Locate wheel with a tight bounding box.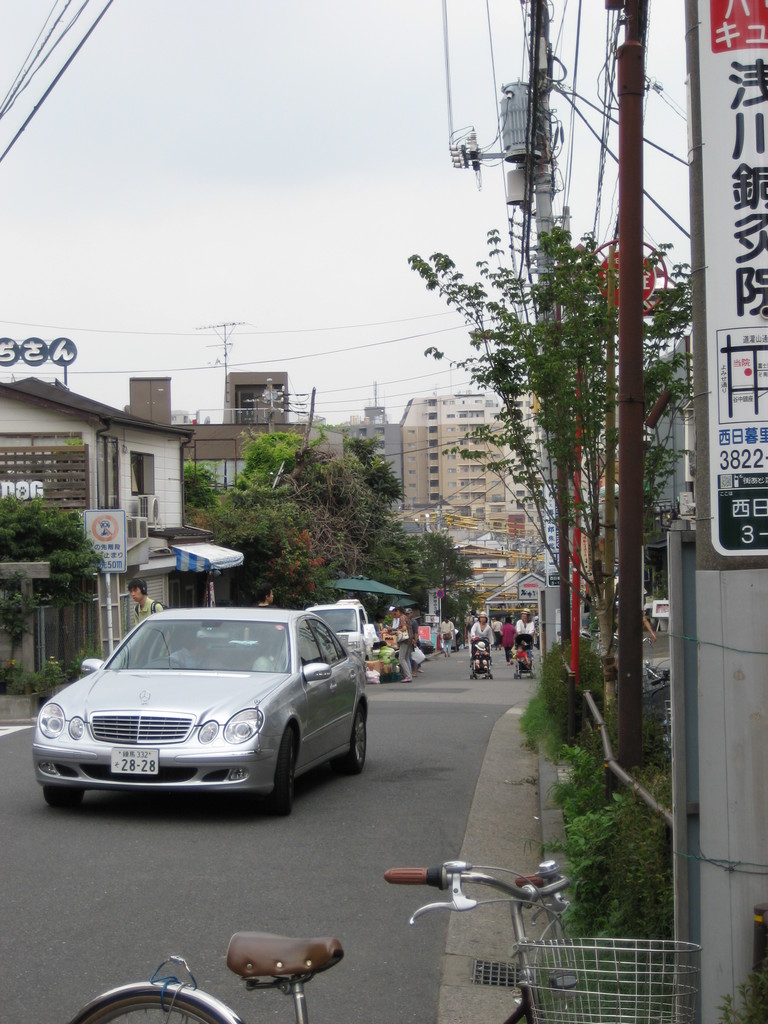
bbox=(69, 986, 223, 1023).
